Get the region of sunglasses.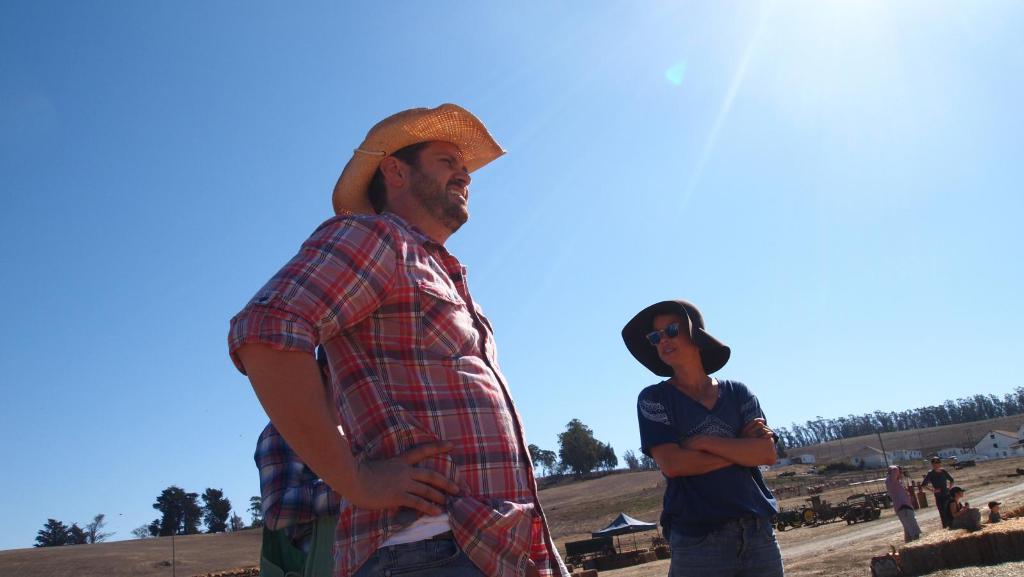
crop(649, 326, 680, 345).
